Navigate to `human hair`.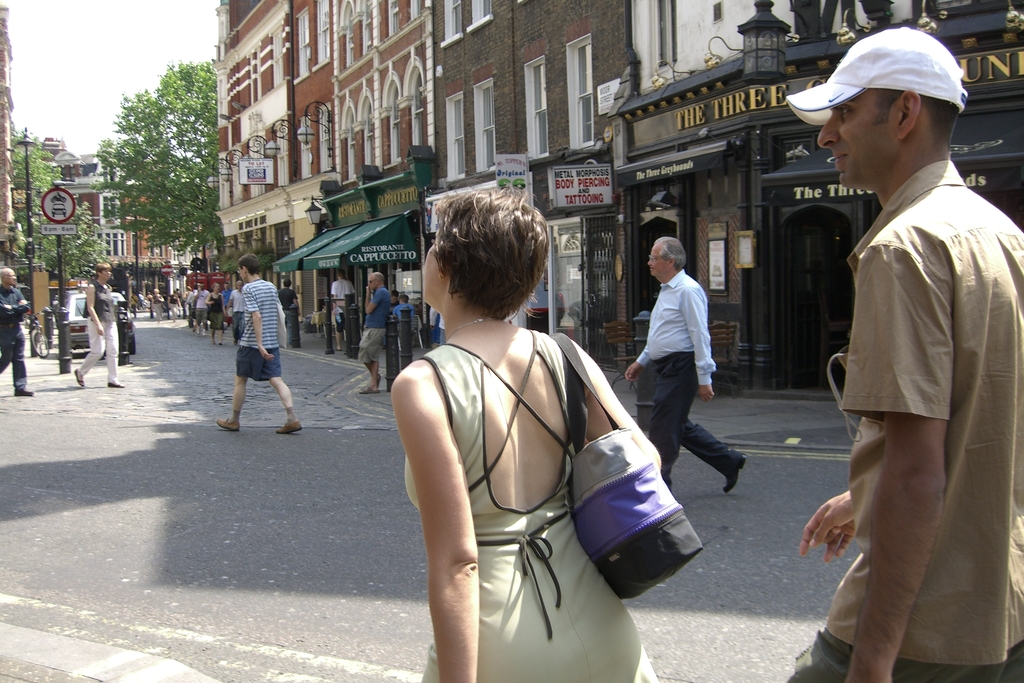
Navigation target: bbox=[419, 185, 552, 343].
